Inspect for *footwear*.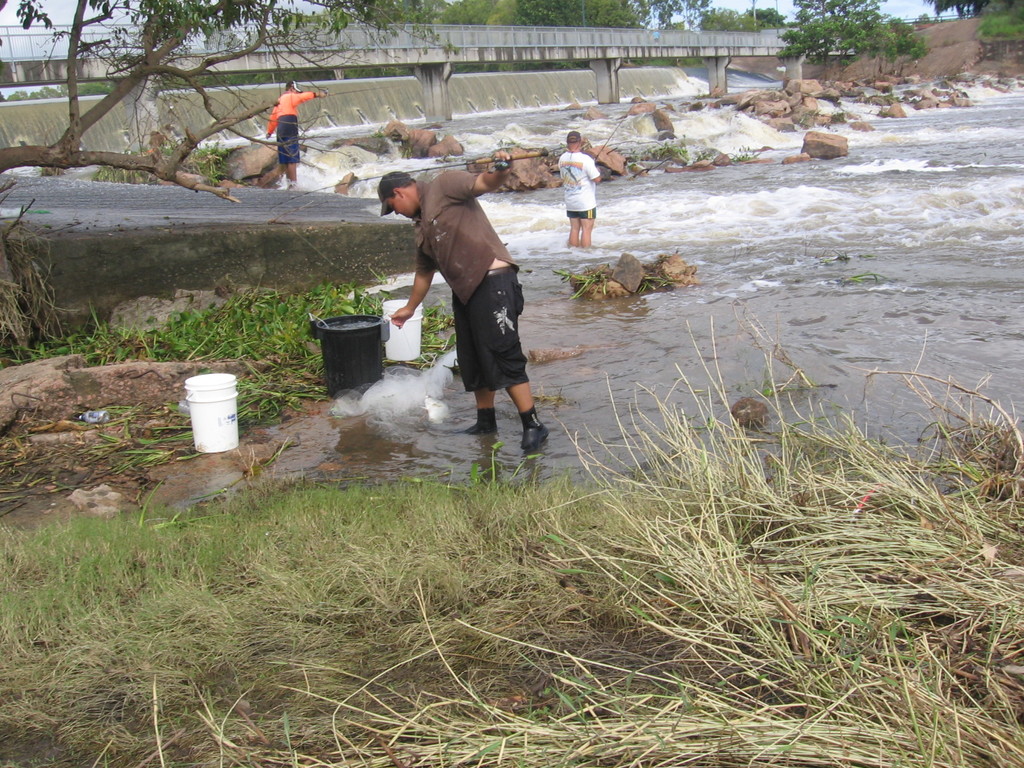
Inspection: box=[465, 409, 495, 434].
